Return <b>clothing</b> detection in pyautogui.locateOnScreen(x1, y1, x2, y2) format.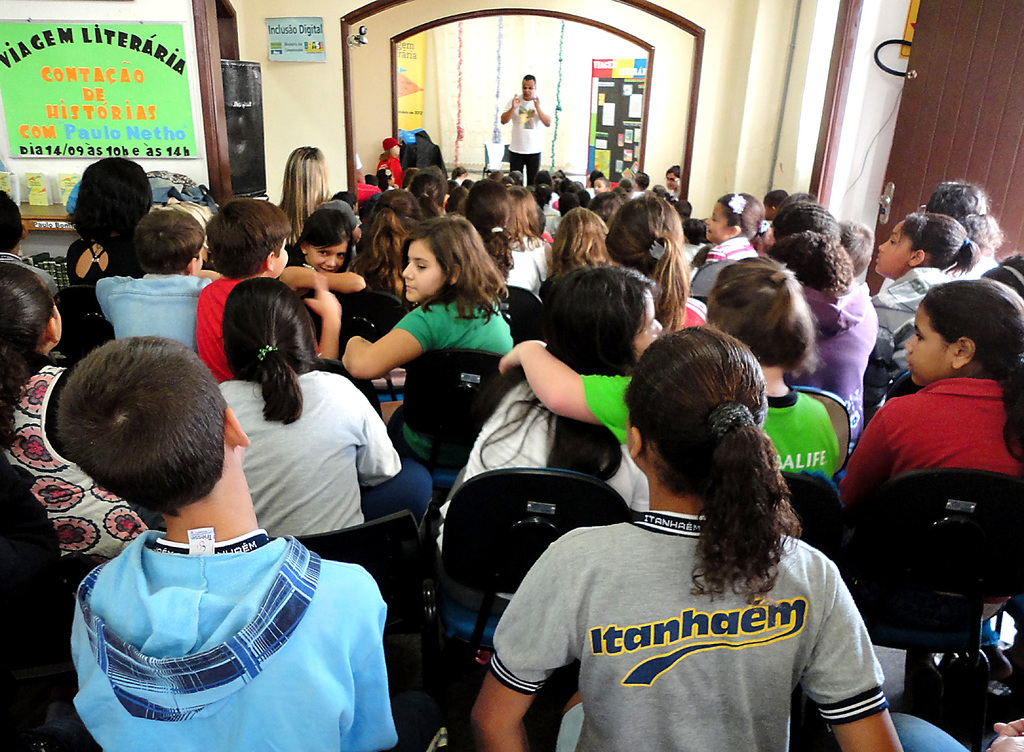
pyautogui.locateOnScreen(542, 199, 566, 245).
